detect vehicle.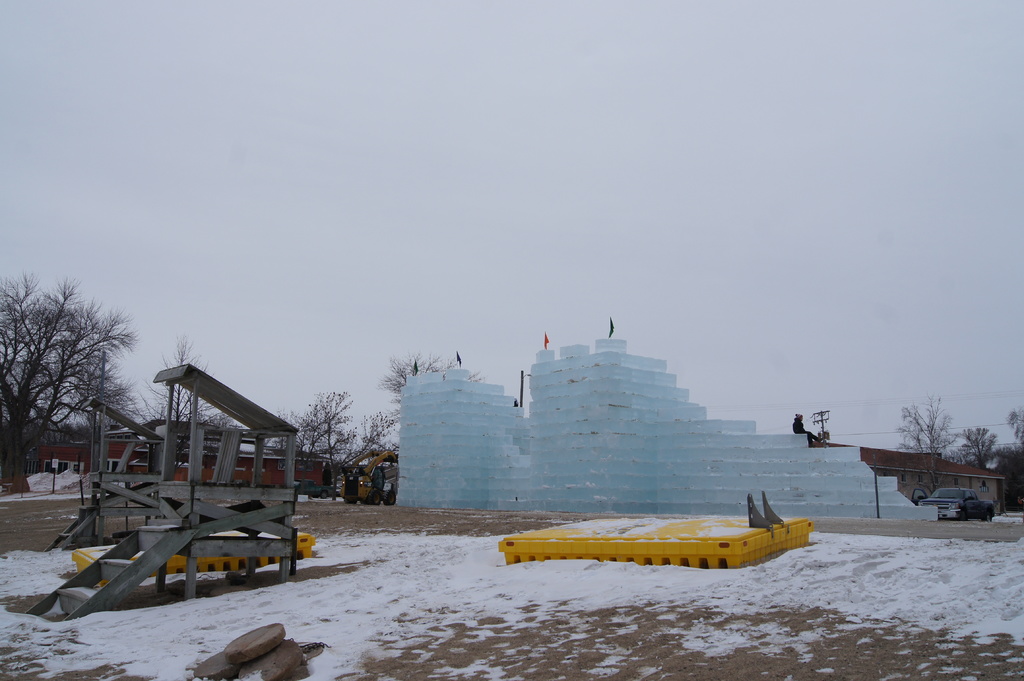
Detected at [292,474,334,499].
